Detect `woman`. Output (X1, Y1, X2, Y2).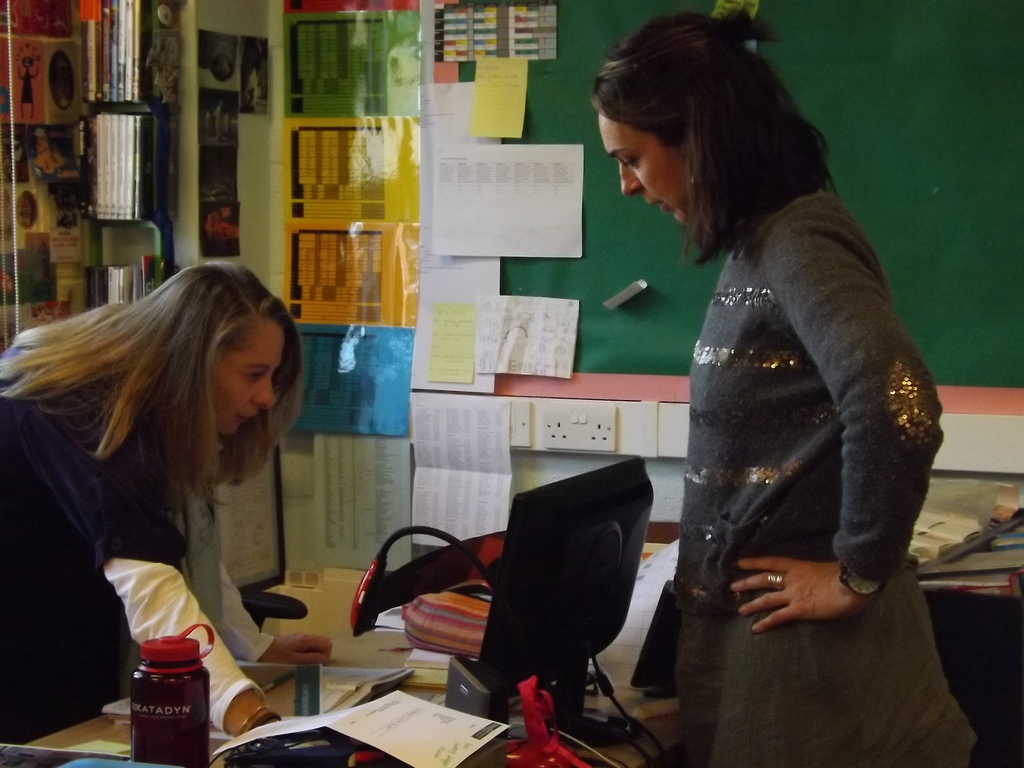
(3, 245, 332, 722).
